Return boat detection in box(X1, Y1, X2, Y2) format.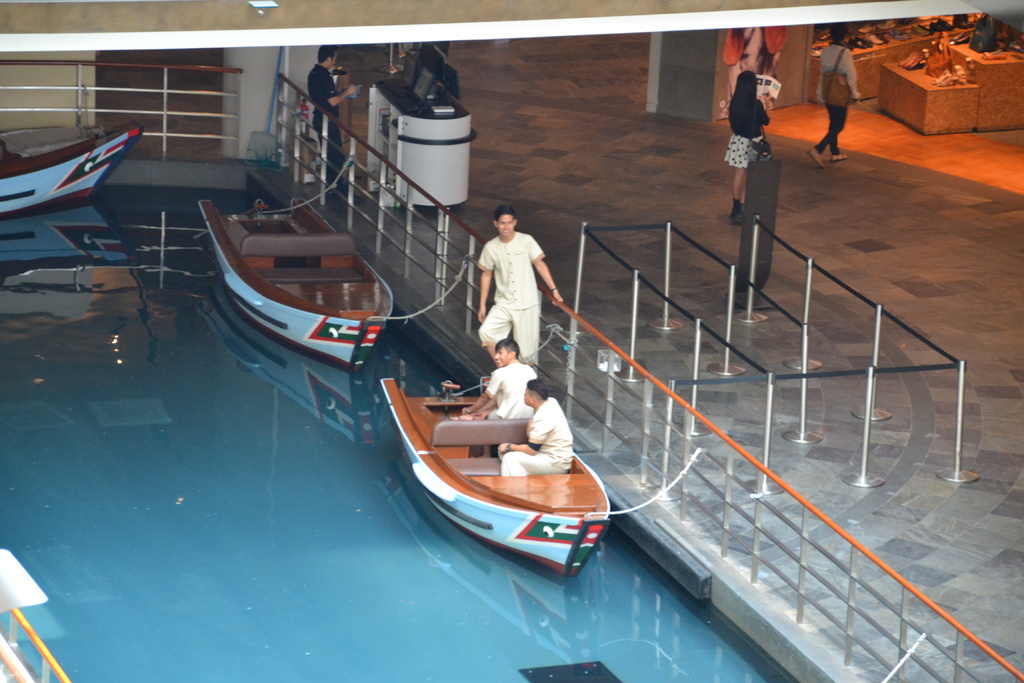
box(351, 349, 620, 588).
